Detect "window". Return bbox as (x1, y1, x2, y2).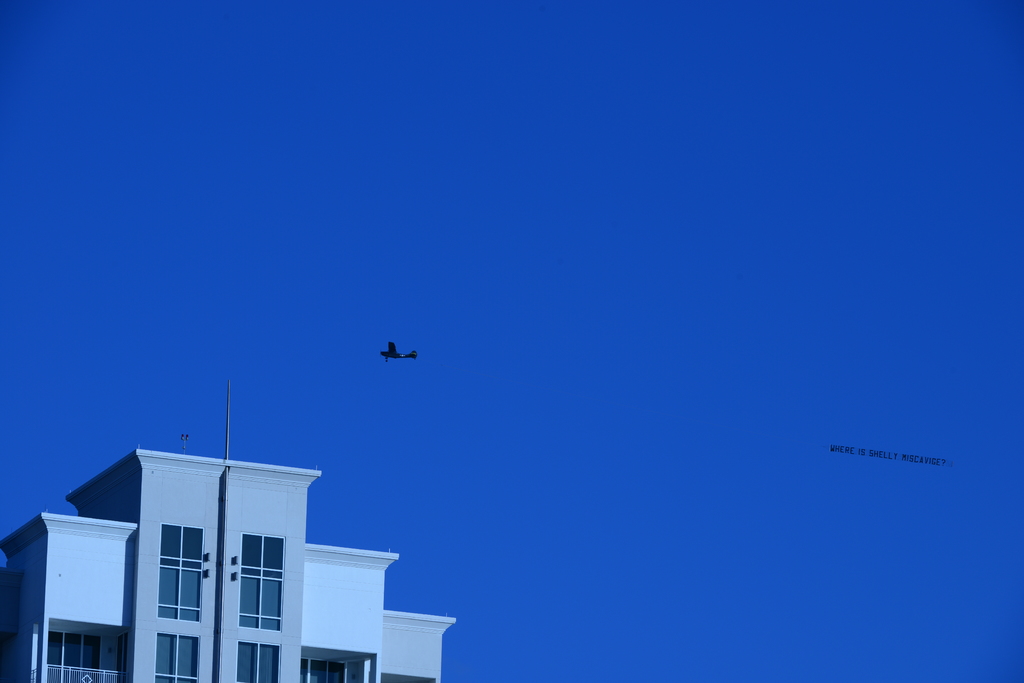
(297, 659, 352, 682).
